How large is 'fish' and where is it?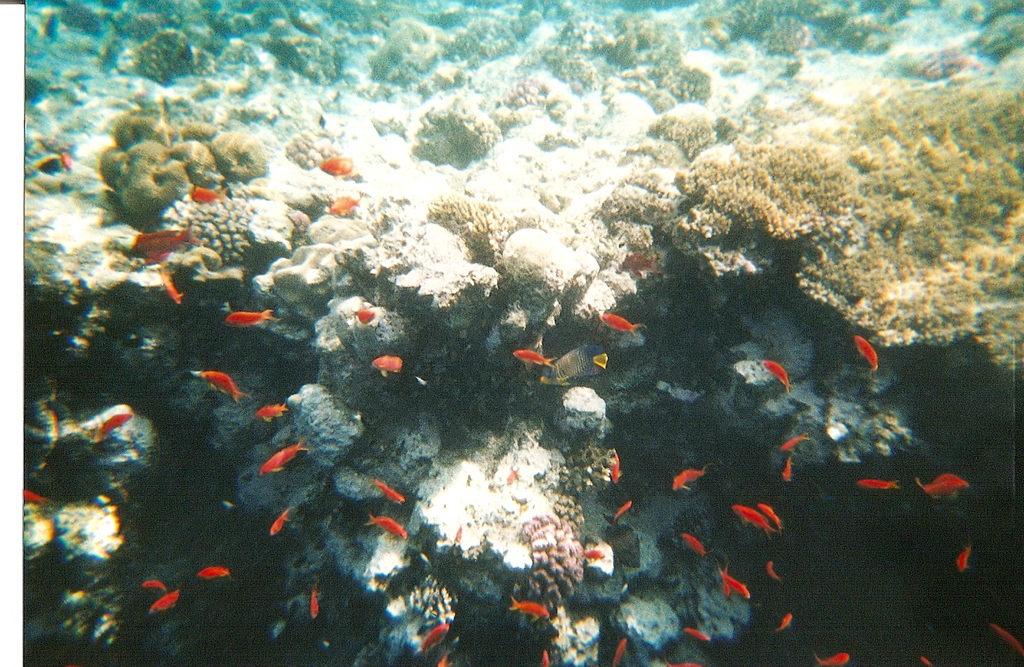
Bounding box: locate(160, 266, 183, 304).
